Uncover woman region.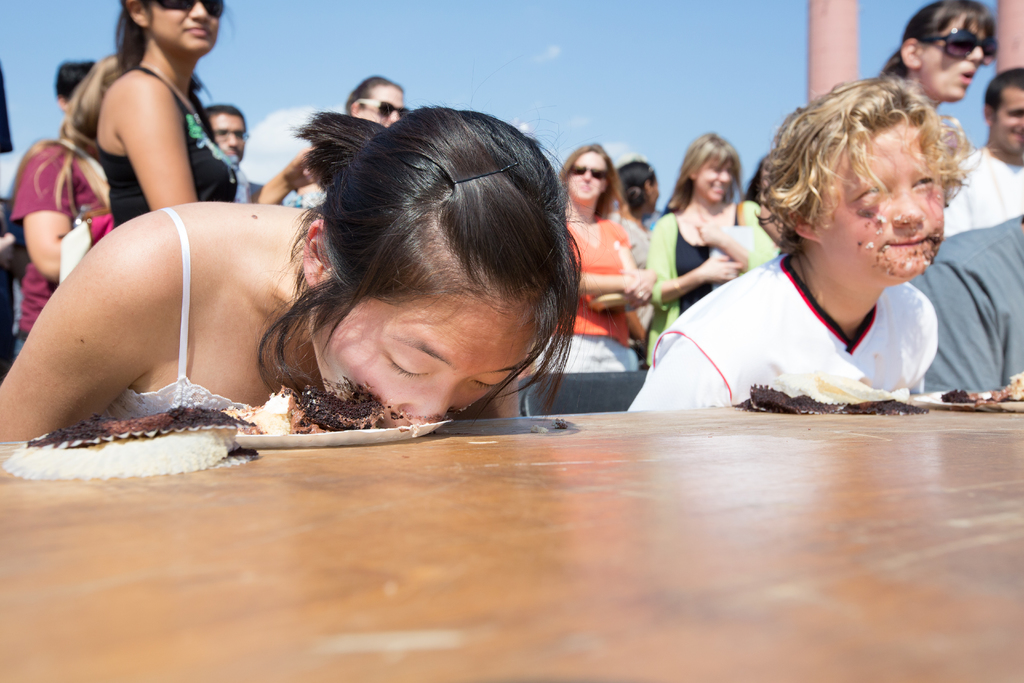
Uncovered: bbox(879, 0, 999, 111).
